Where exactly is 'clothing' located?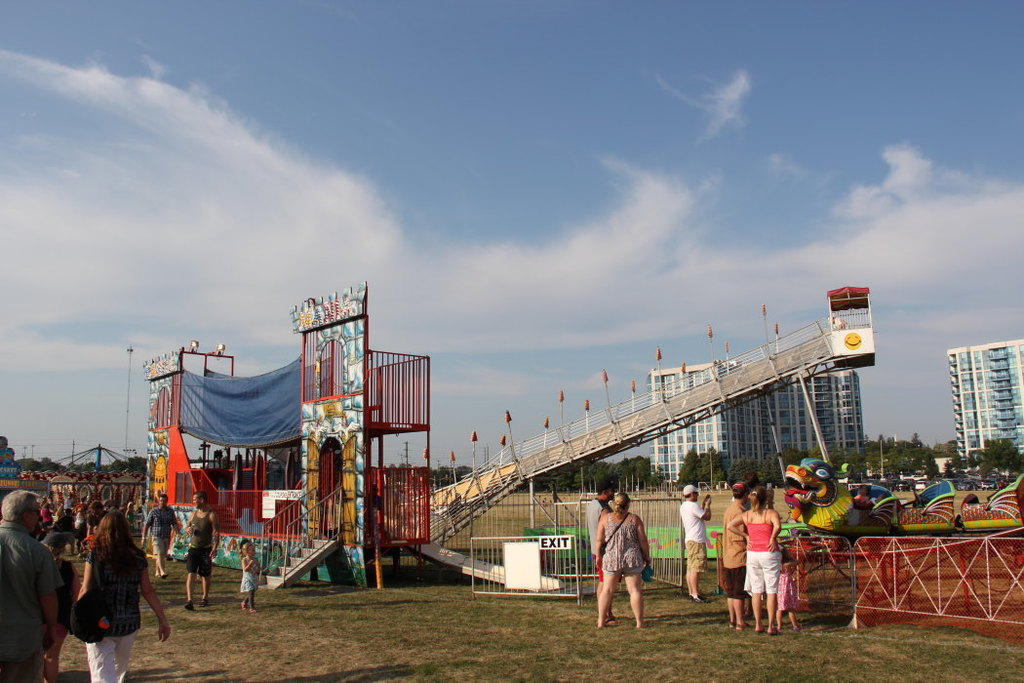
Its bounding box is Rect(685, 502, 709, 581).
